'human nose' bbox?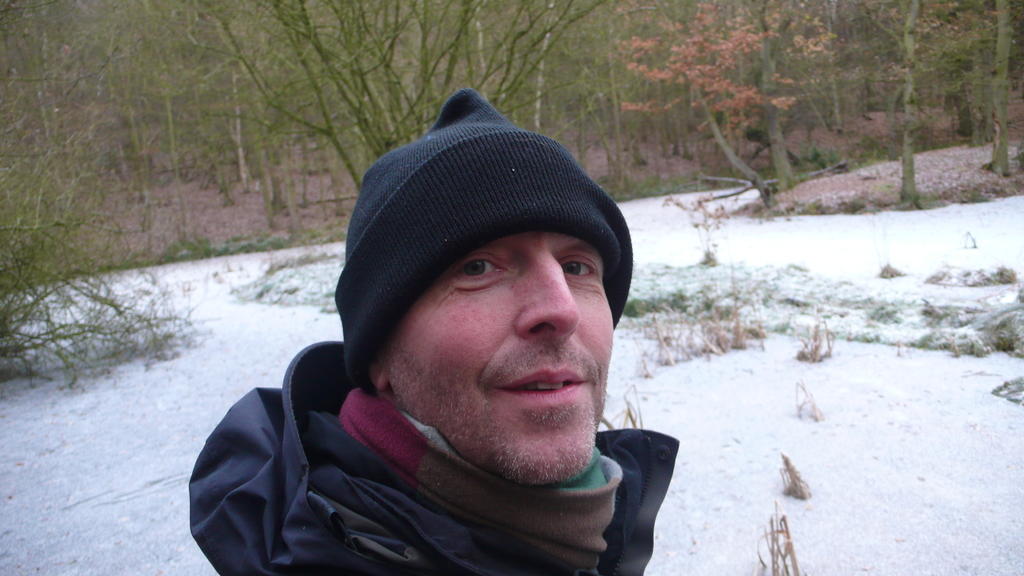
l=515, t=244, r=579, b=342
